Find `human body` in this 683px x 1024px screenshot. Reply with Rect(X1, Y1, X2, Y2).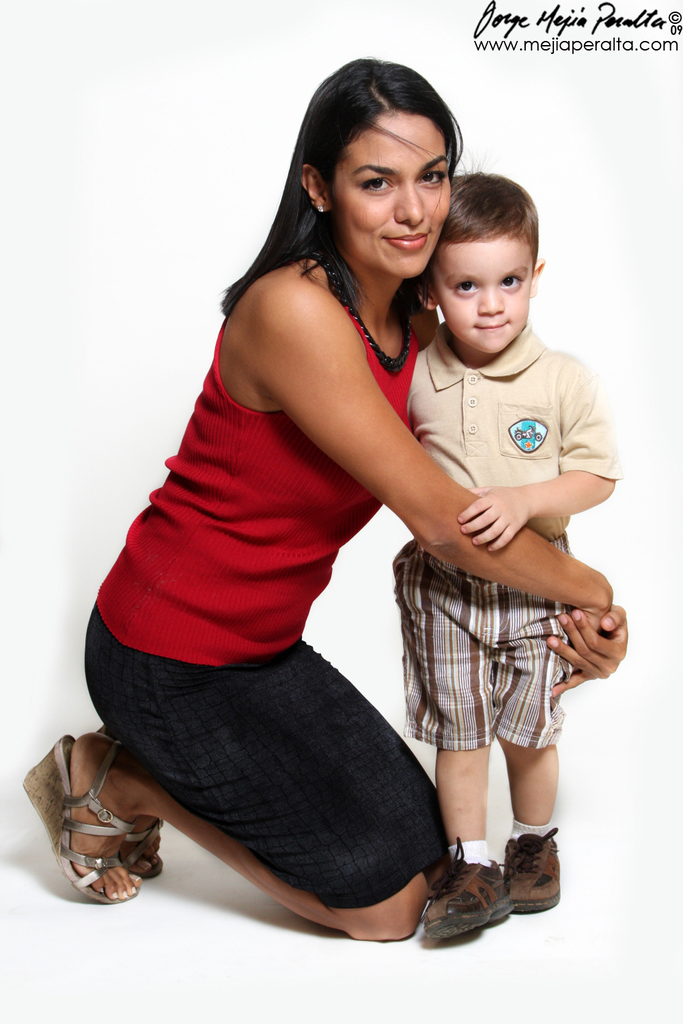
Rect(23, 255, 619, 942).
